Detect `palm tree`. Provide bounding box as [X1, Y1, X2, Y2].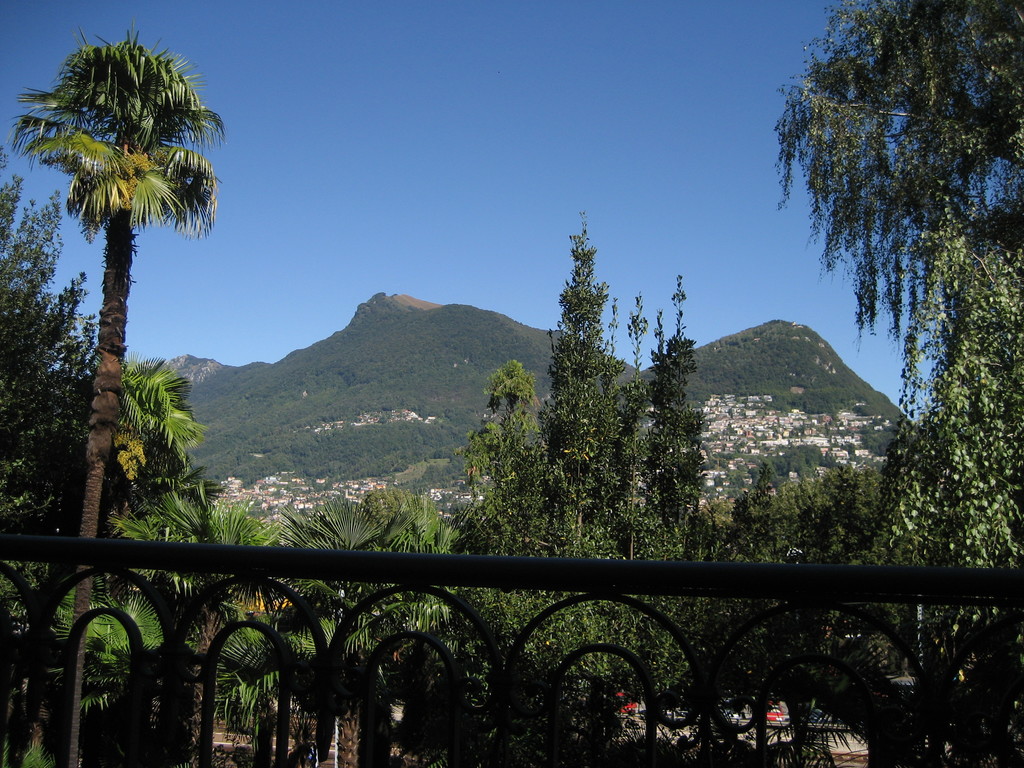
[4, 9, 230, 767].
